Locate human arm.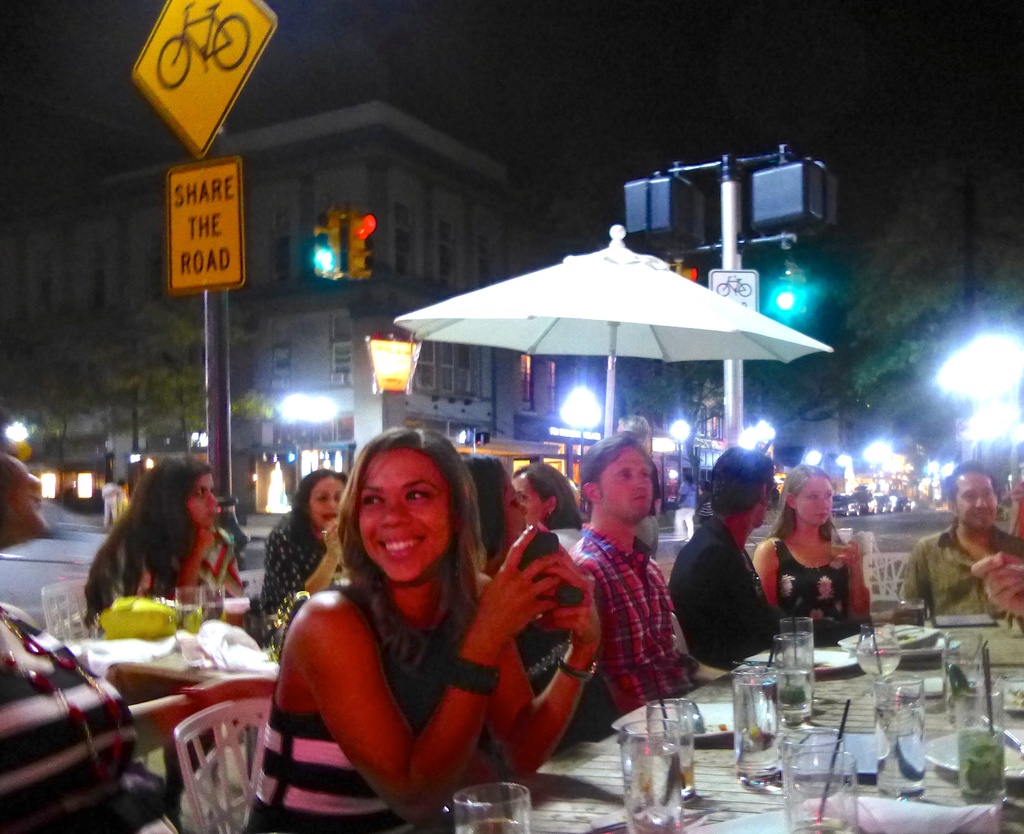
Bounding box: box(280, 512, 340, 612).
